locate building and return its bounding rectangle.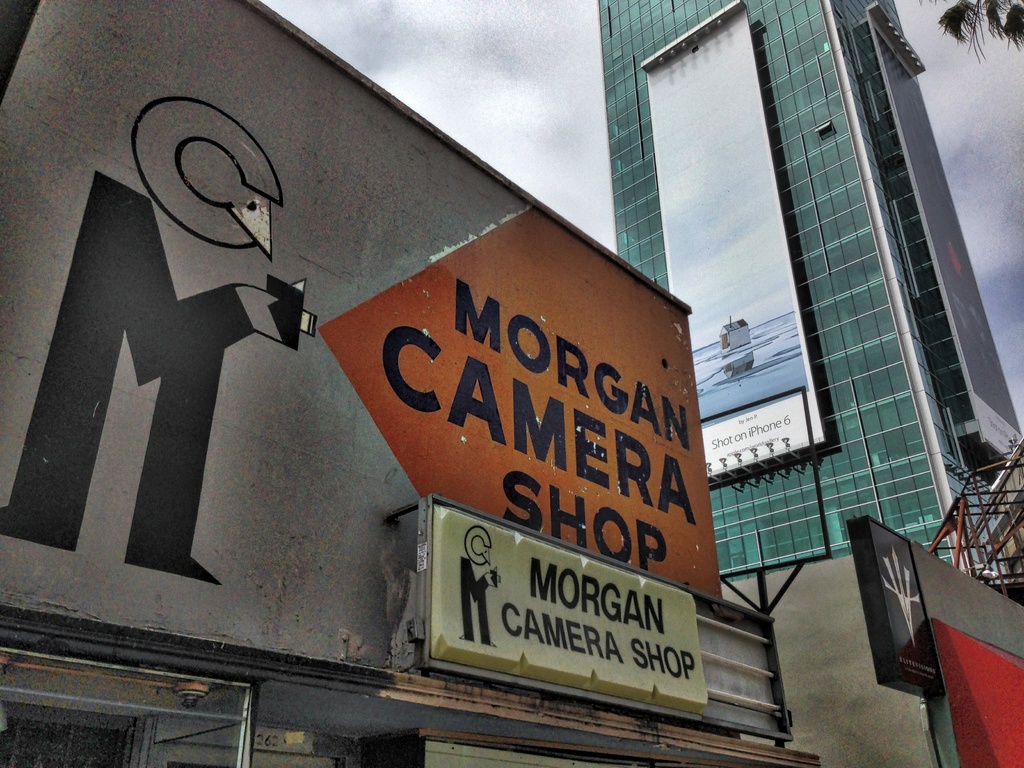
0, 0, 824, 767.
